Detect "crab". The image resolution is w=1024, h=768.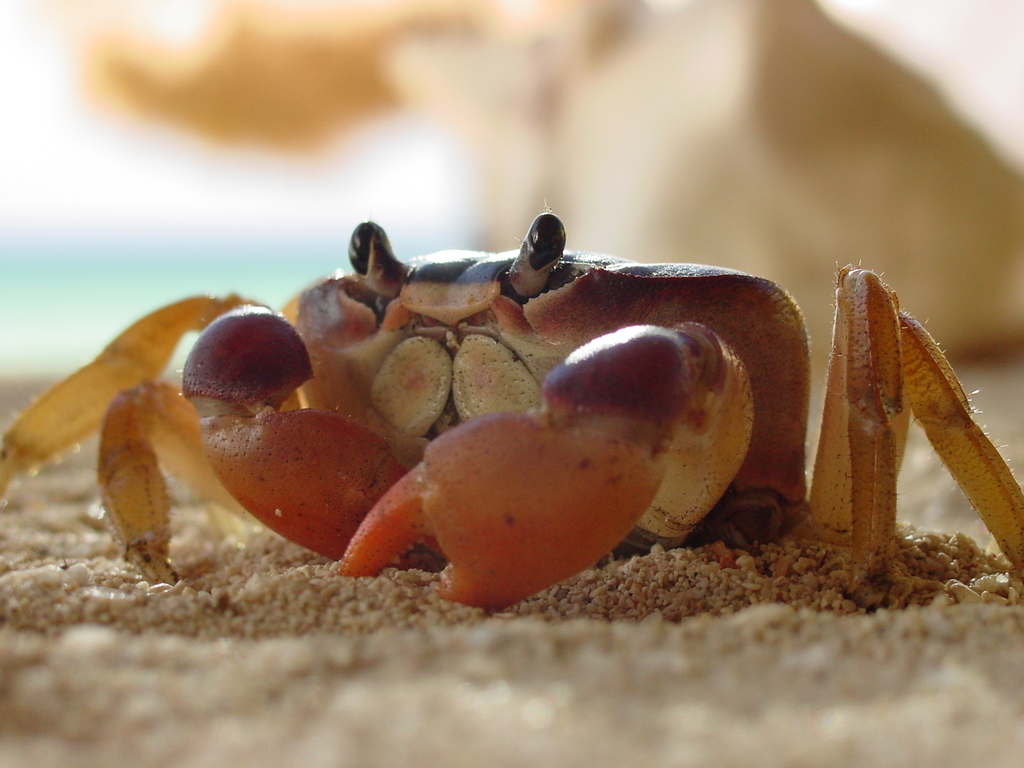
detection(0, 204, 1023, 611).
